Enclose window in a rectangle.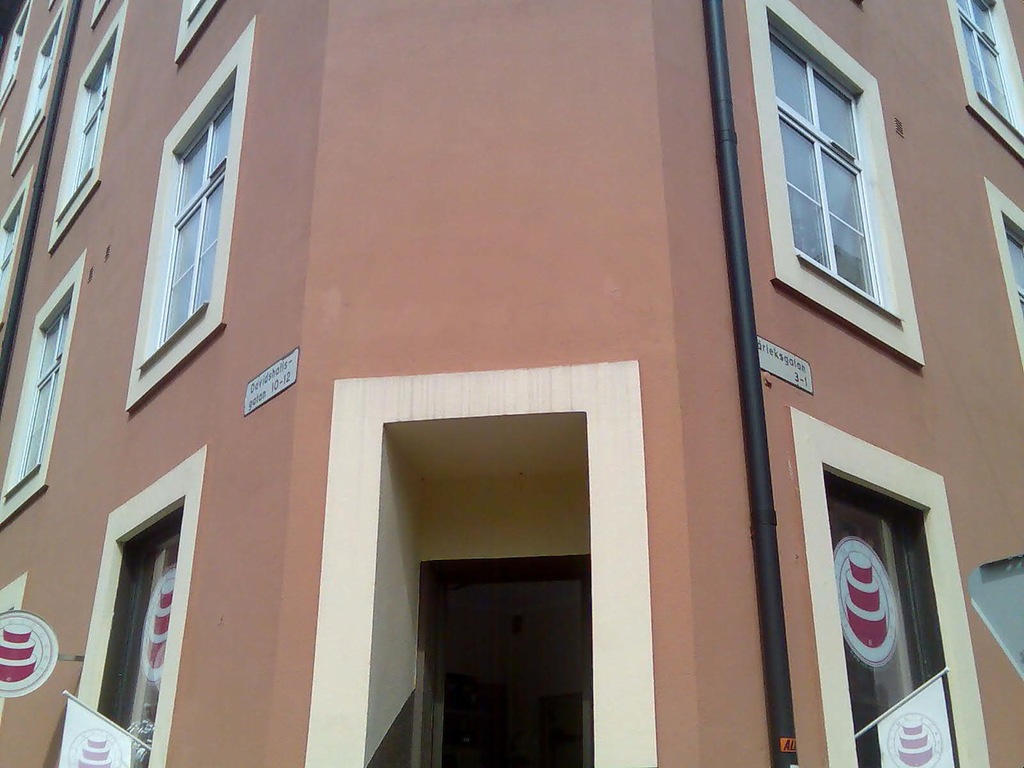
[x1=0, y1=578, x2=32, y2=710].
